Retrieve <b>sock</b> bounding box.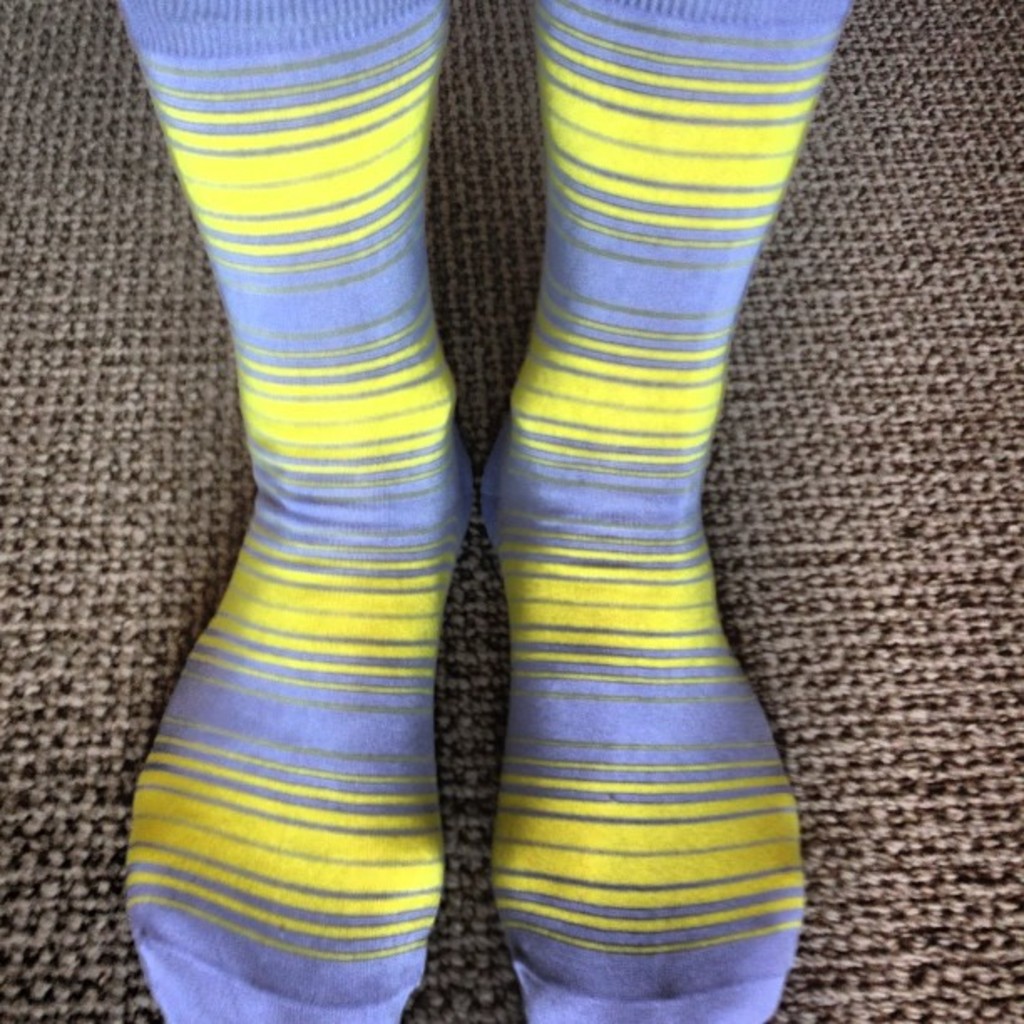
Bounding box: l=480, t=0, r=860, b=1022.
